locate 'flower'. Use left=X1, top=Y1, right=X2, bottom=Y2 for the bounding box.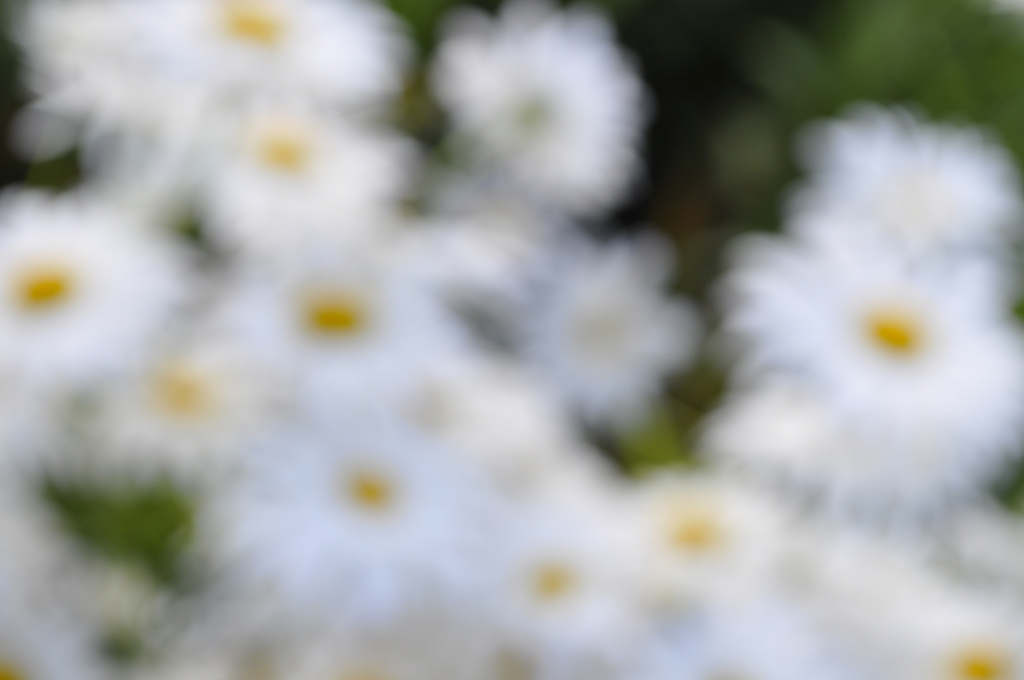
left=730, top=127, right=1004, bottom=573.
